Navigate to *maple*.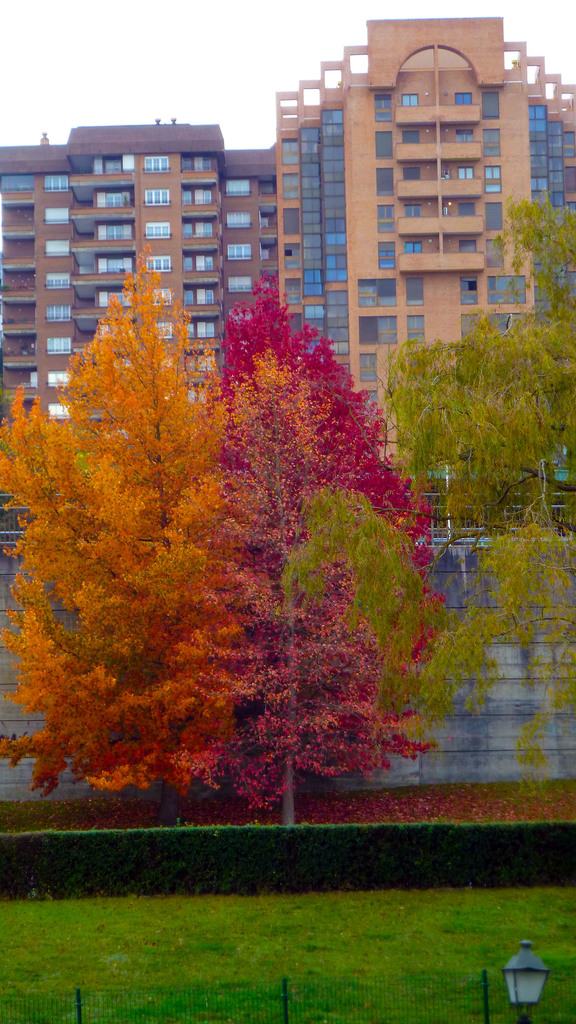
Navigation target: rect(284, 188, 575, 811).
